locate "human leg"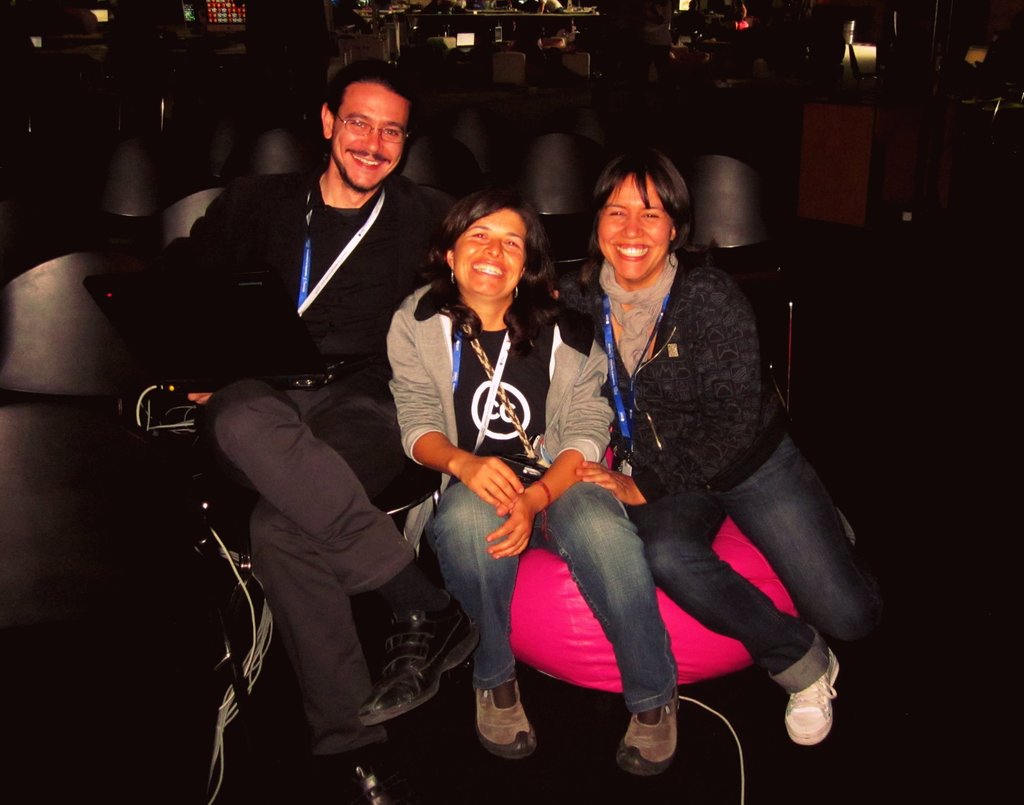
bbox(630, 494, 835, 740)
